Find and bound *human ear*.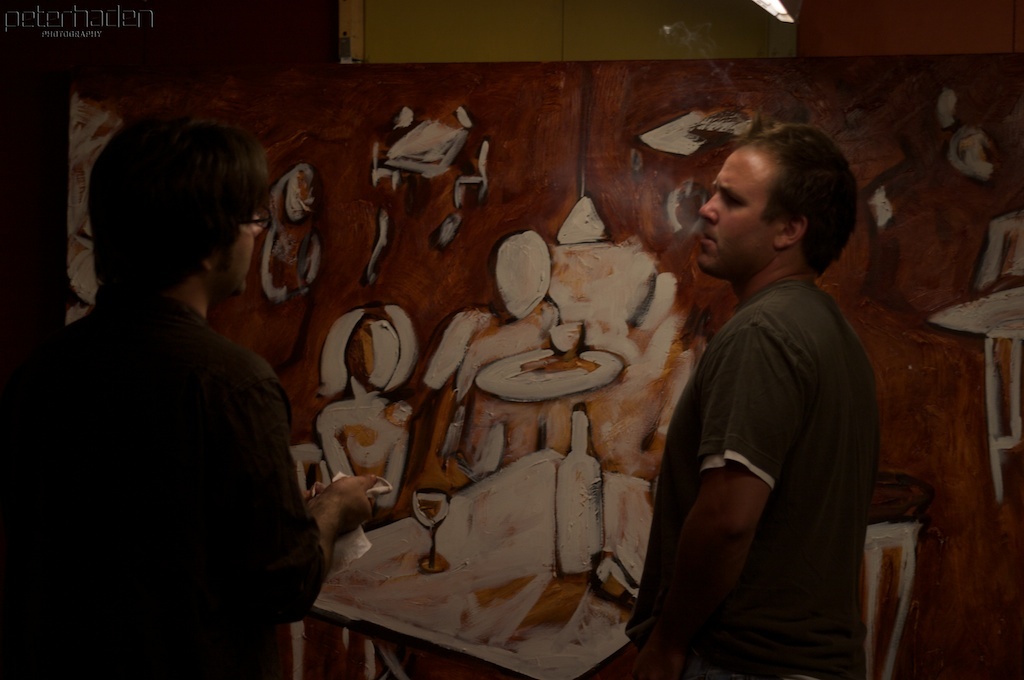
Bound: <bbox>773, 214, 803, 249</bbox>.
